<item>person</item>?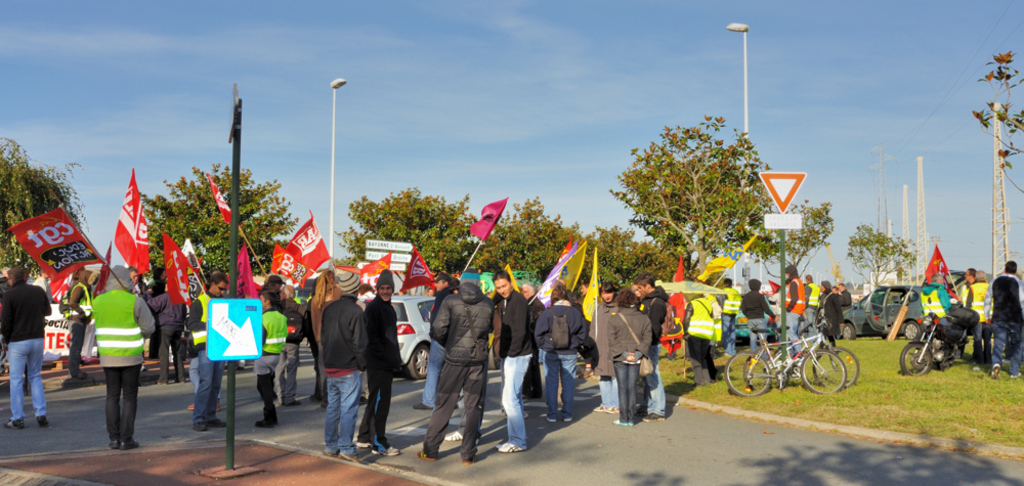
bbox(93, 259, 158, 456)
